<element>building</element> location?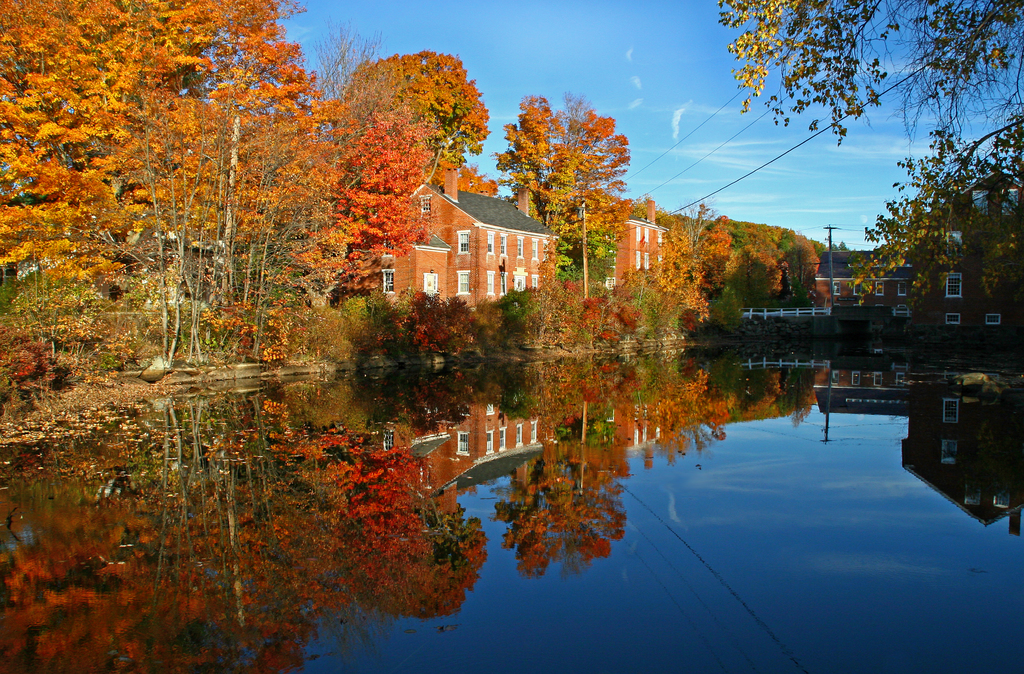
(349,153,560,310)
